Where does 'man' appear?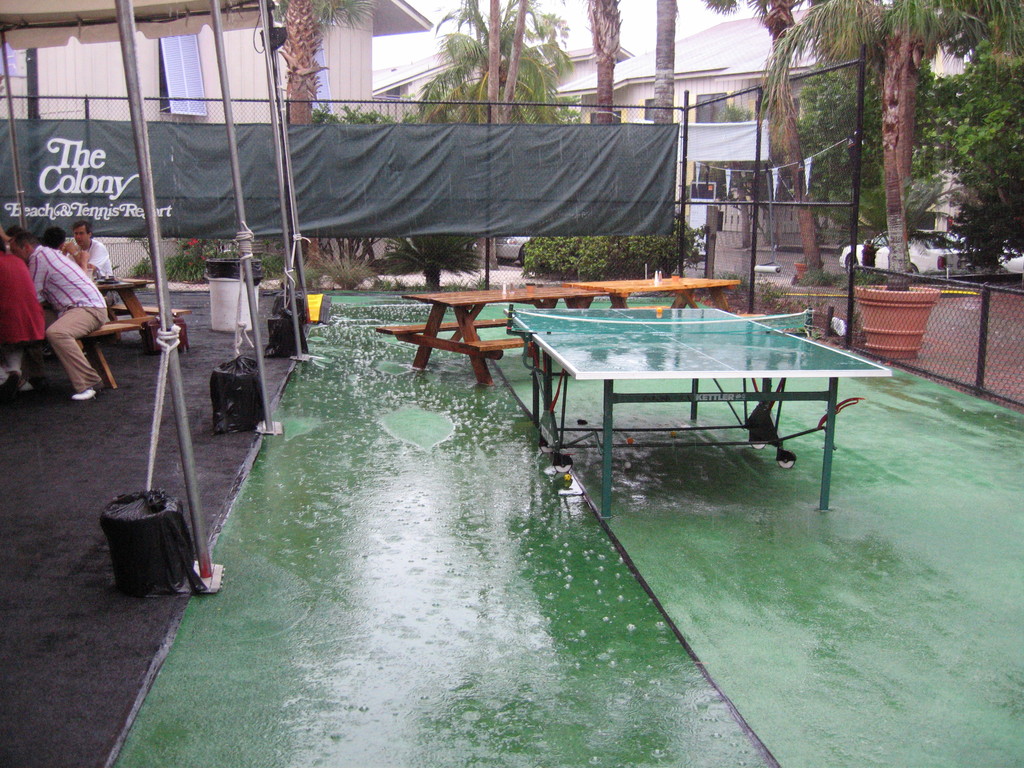
Appears at 0/234/46/390.
